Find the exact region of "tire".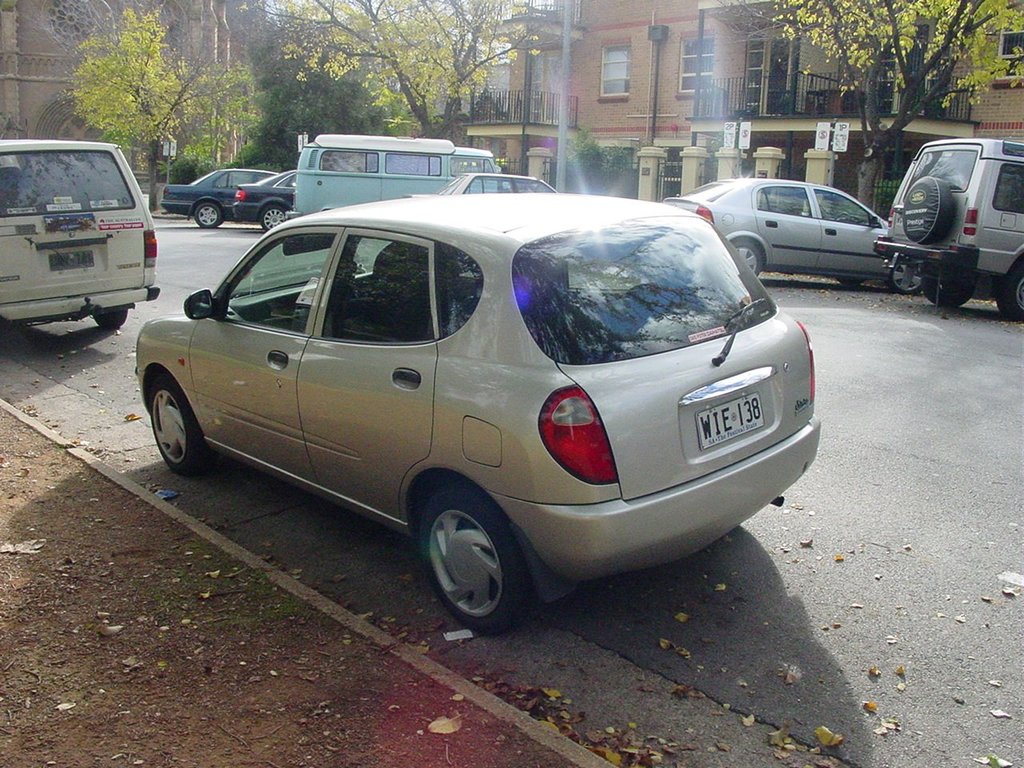
Exact region: bbox=(94, 306, 126, 328).
